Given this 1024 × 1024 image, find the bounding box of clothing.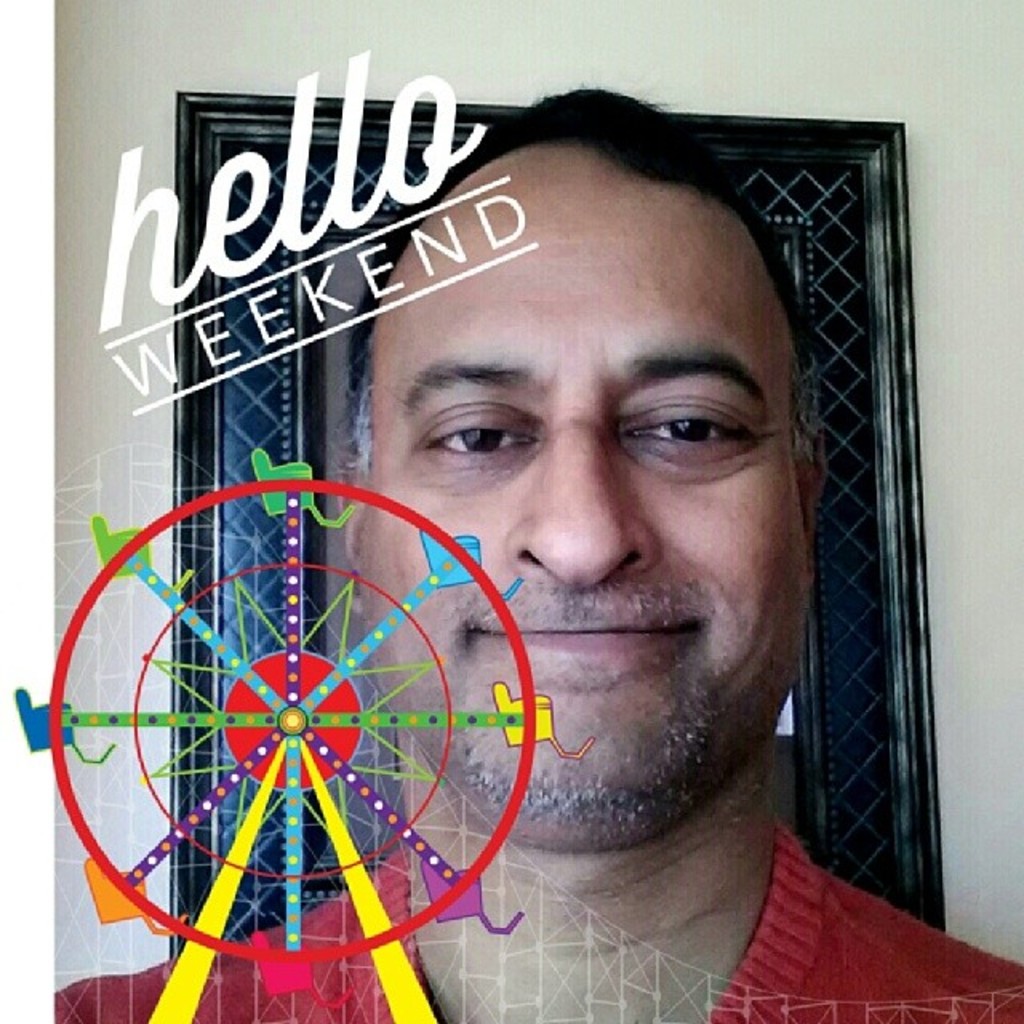
select_region(50, 811, 1022, 1022).
